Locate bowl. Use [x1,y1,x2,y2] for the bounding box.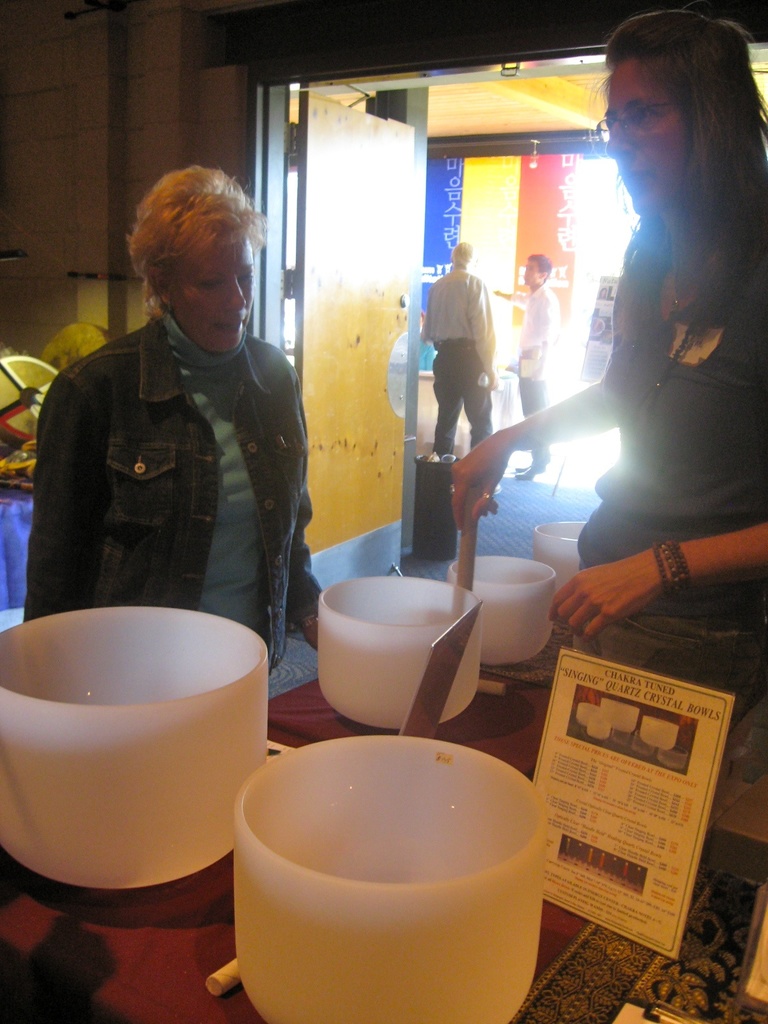
[450,554,558,665].
